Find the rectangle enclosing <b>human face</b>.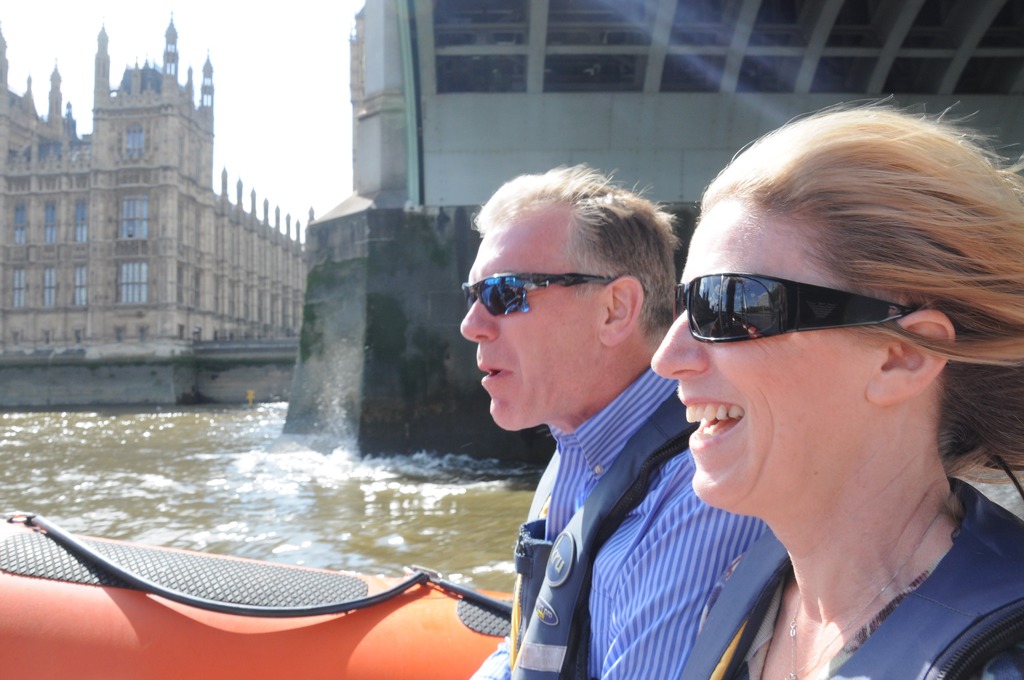
select_region(460, 215, 598, 436).
